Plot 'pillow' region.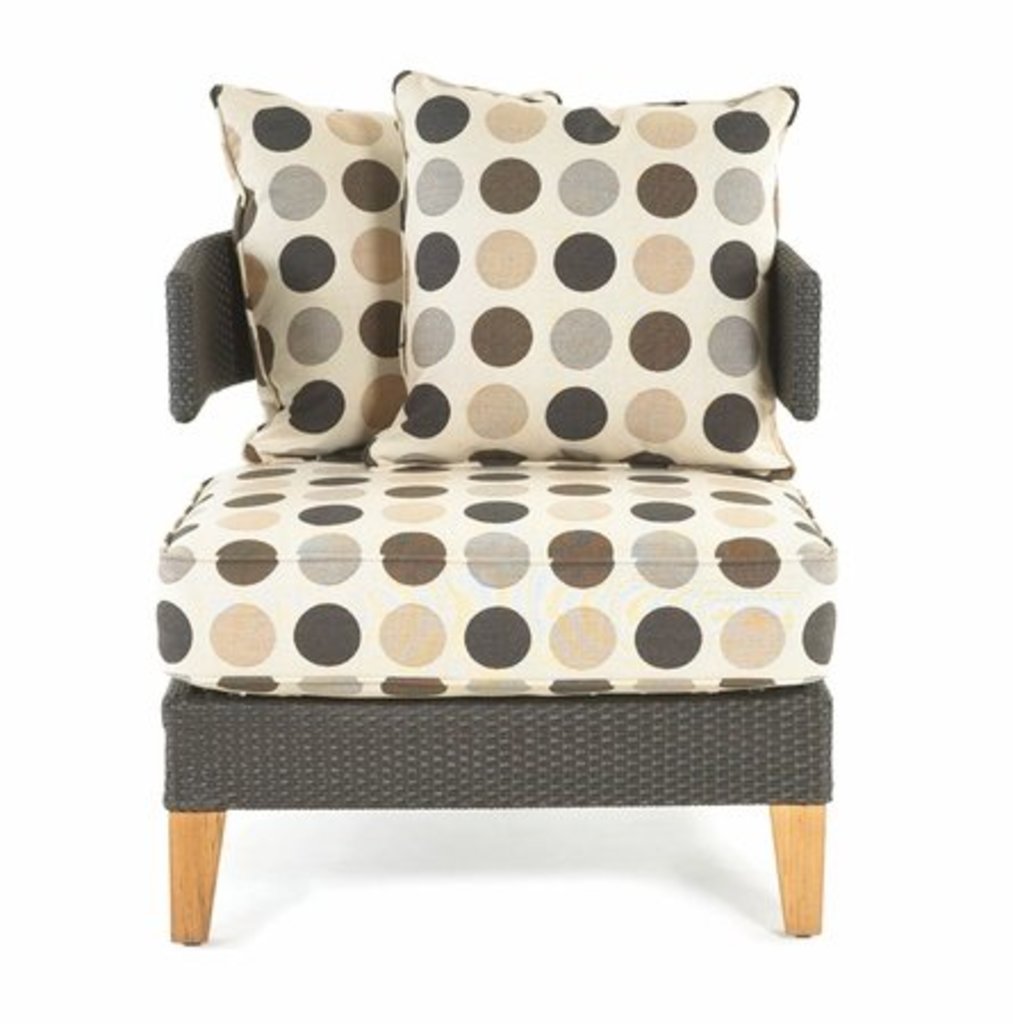
Plotted at (x1=364, y1=66, x2=808, y2=471).
